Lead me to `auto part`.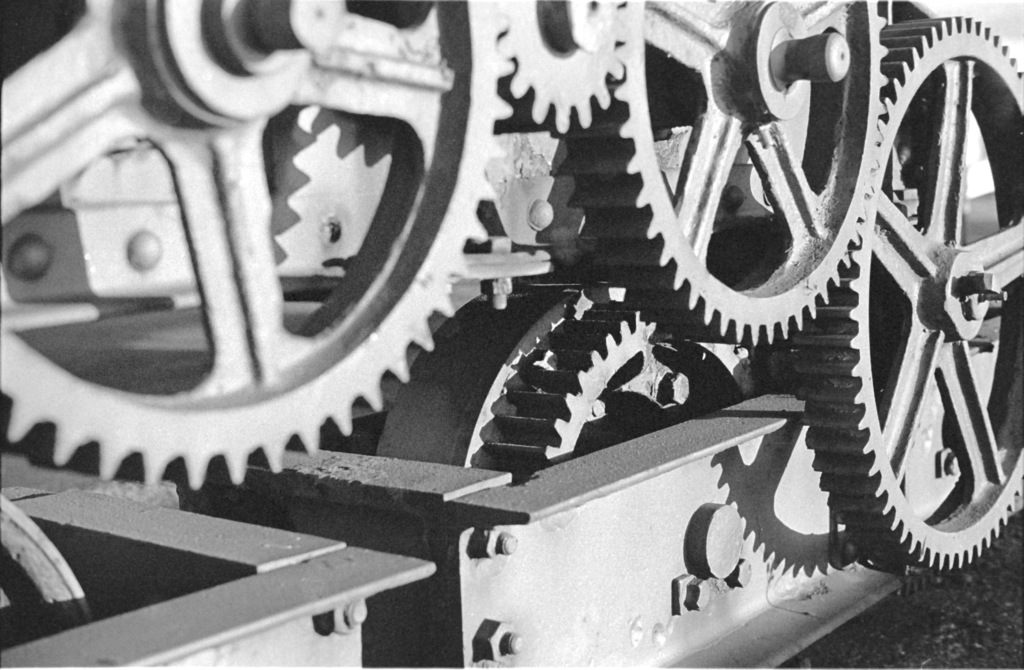
Lead to 8 481 437 669.
